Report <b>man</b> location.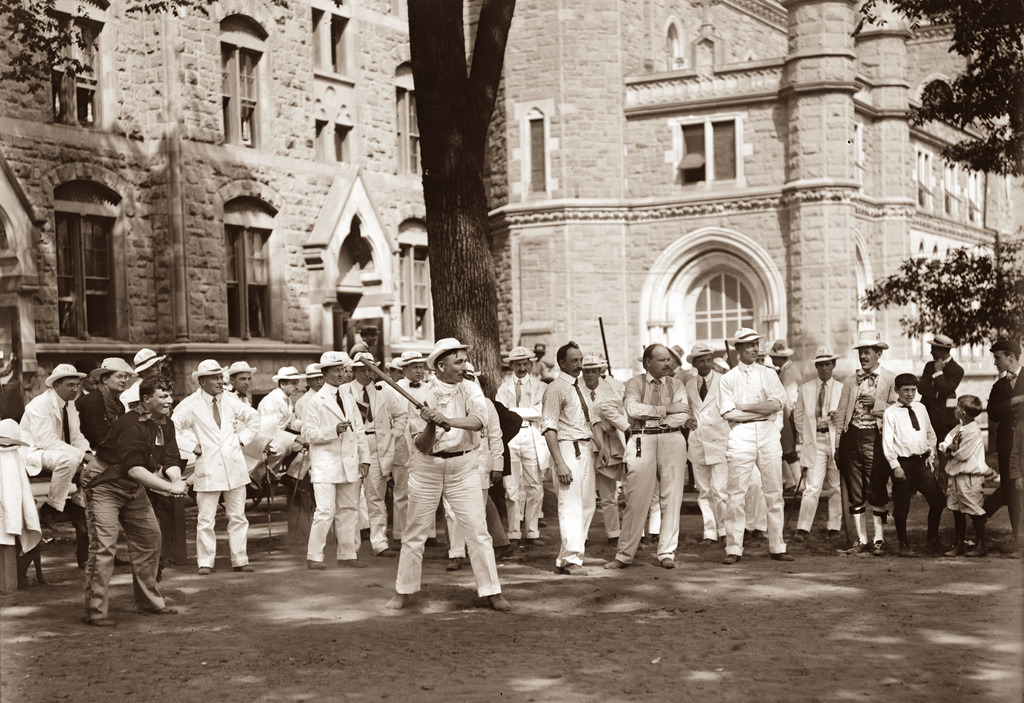
Report: <region>491, 345, 552, 544</region>.
